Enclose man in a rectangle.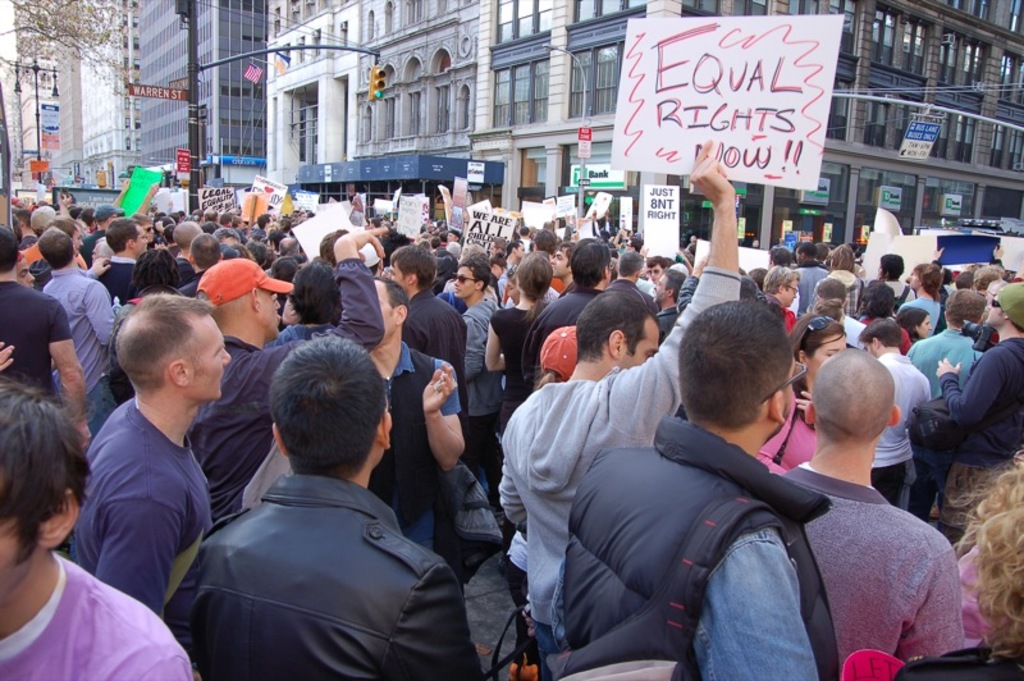
99:220:152:298.
